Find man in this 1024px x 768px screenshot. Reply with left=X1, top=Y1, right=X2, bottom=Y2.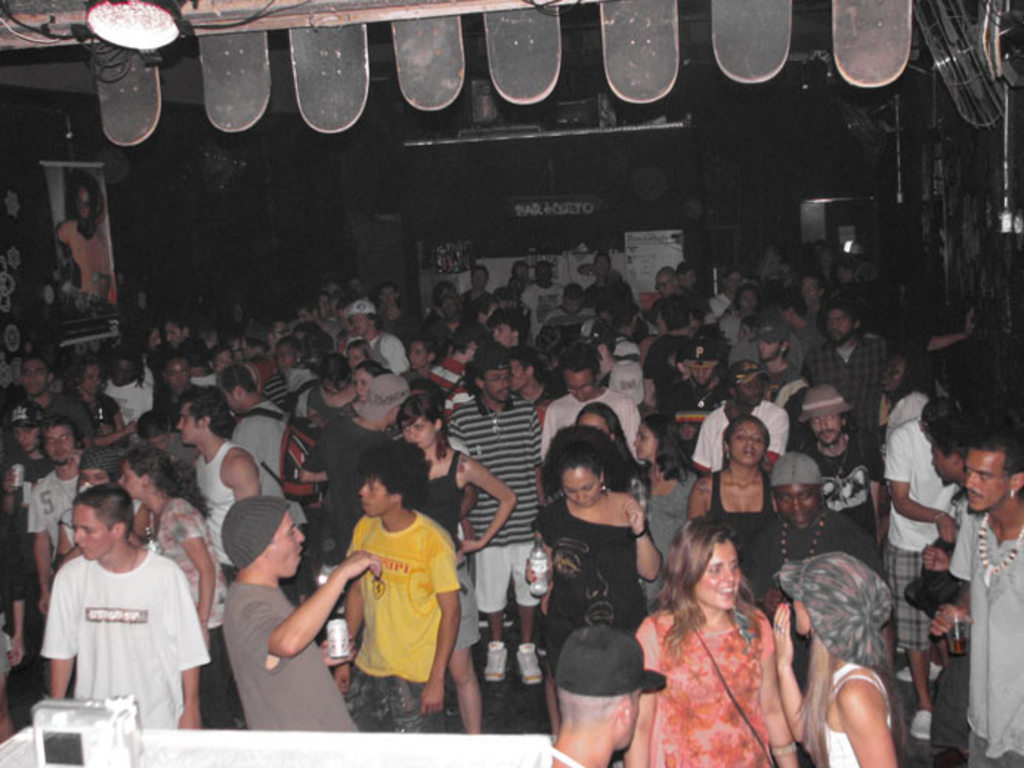
left=545, top=625, right=666, bottom=767.
